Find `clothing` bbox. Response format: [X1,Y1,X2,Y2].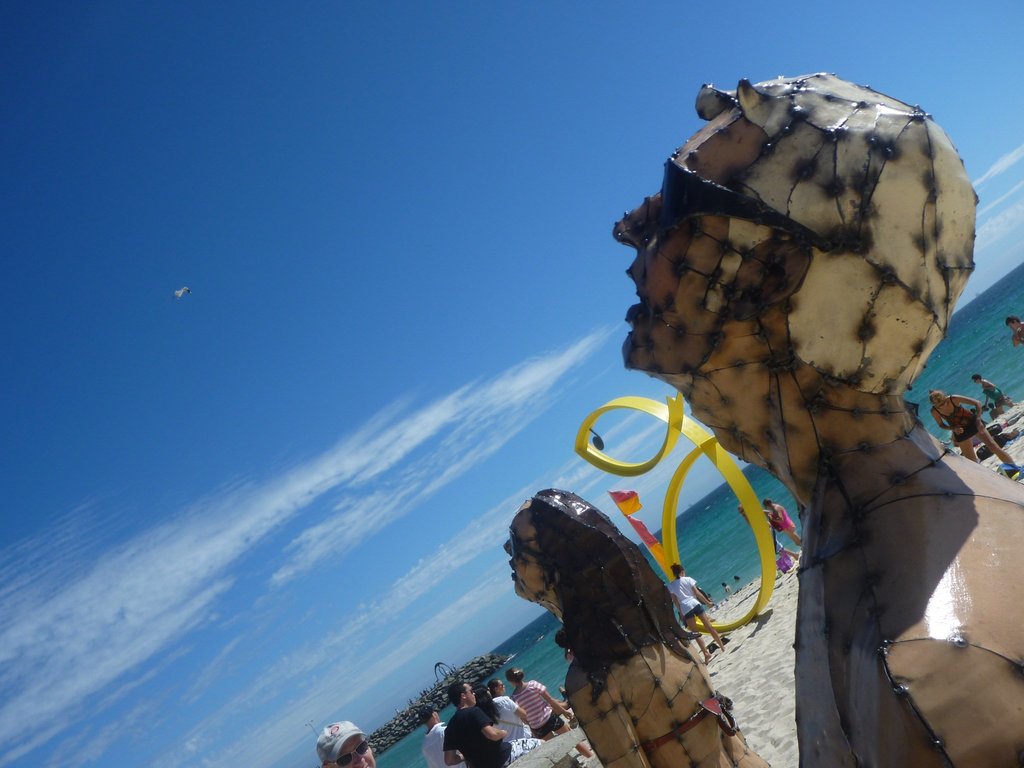
[665,575,705,621].
